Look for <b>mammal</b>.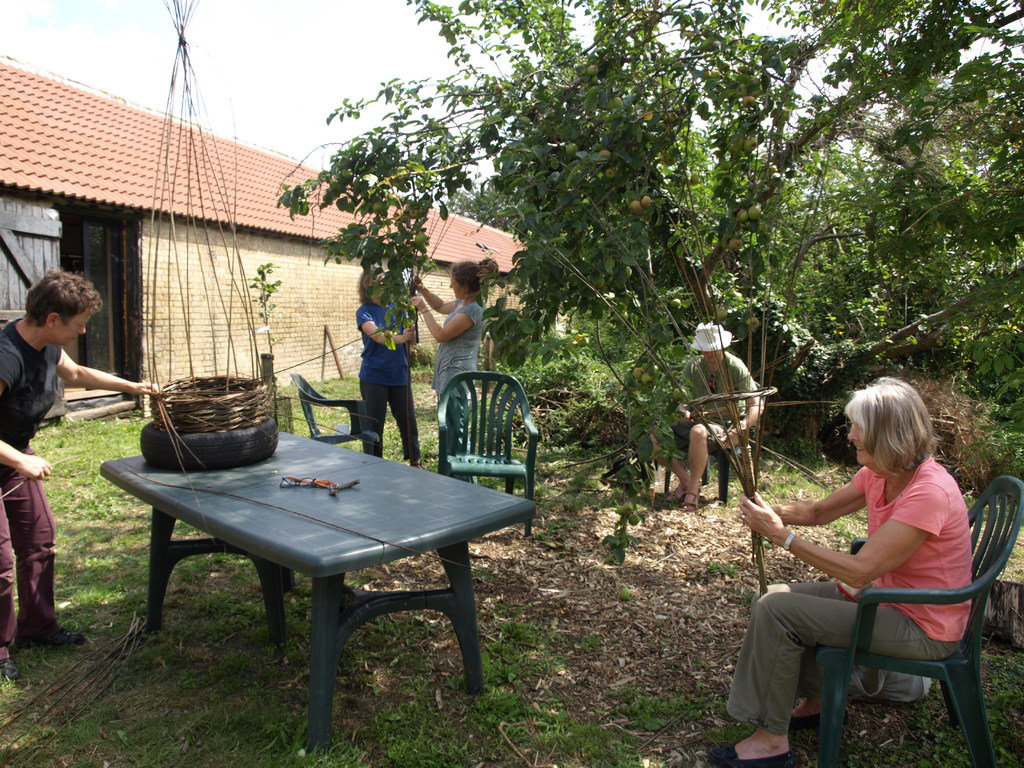
Found: <box>646,316,763,515</box>.
